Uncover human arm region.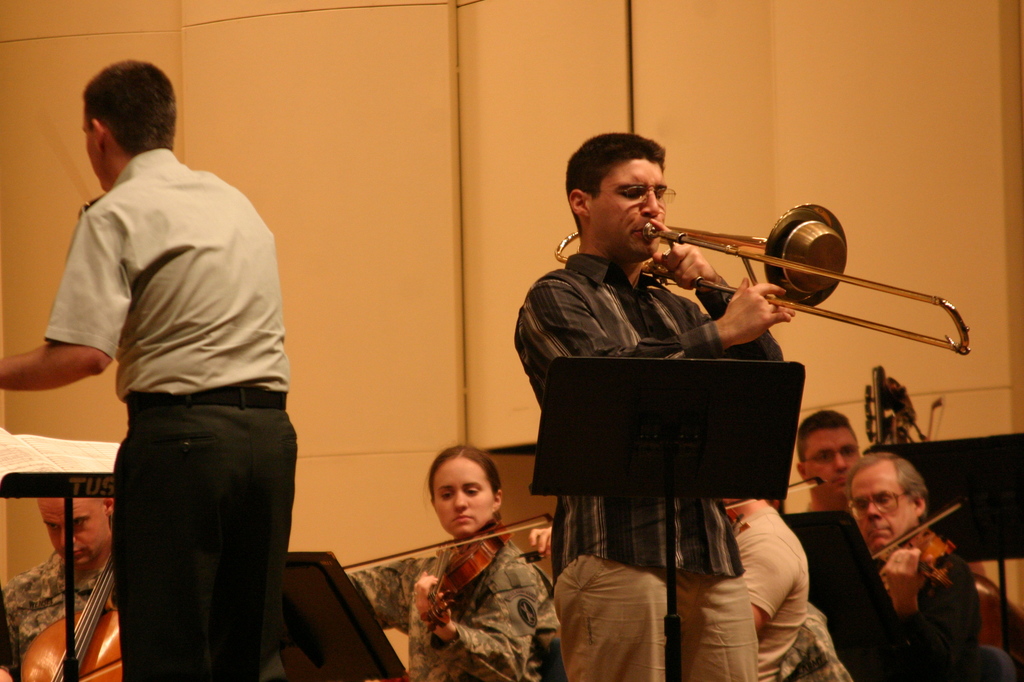
Uncovered: locate(0, 586, 13, 681).
